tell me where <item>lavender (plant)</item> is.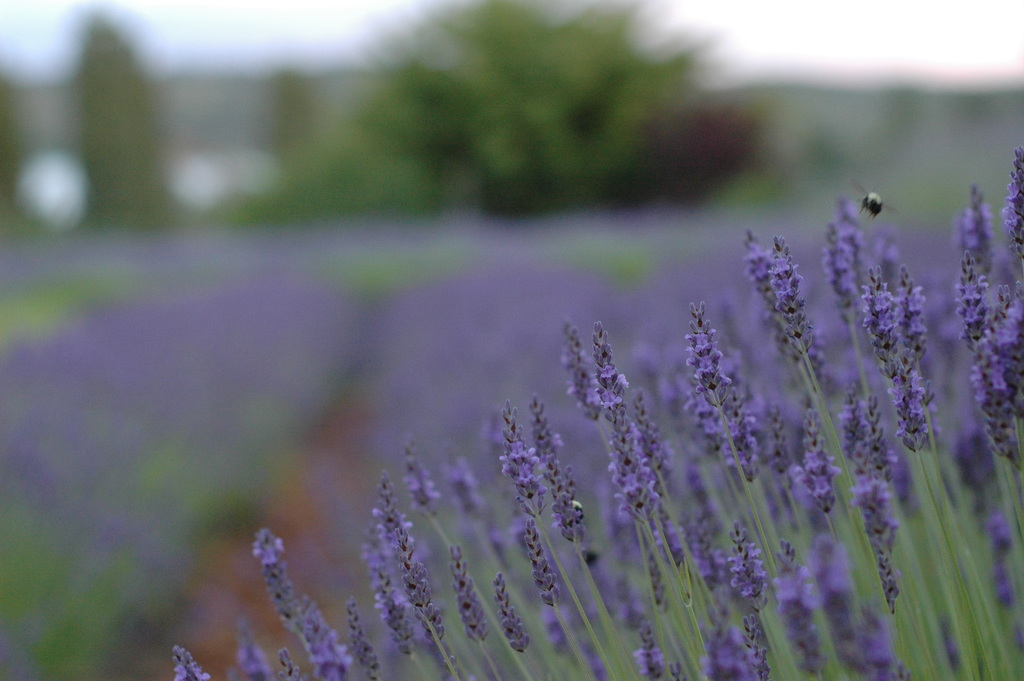
<item>lavender (plant)</item> is at [x1=971, y1=497, x2=1023, y2=607].
